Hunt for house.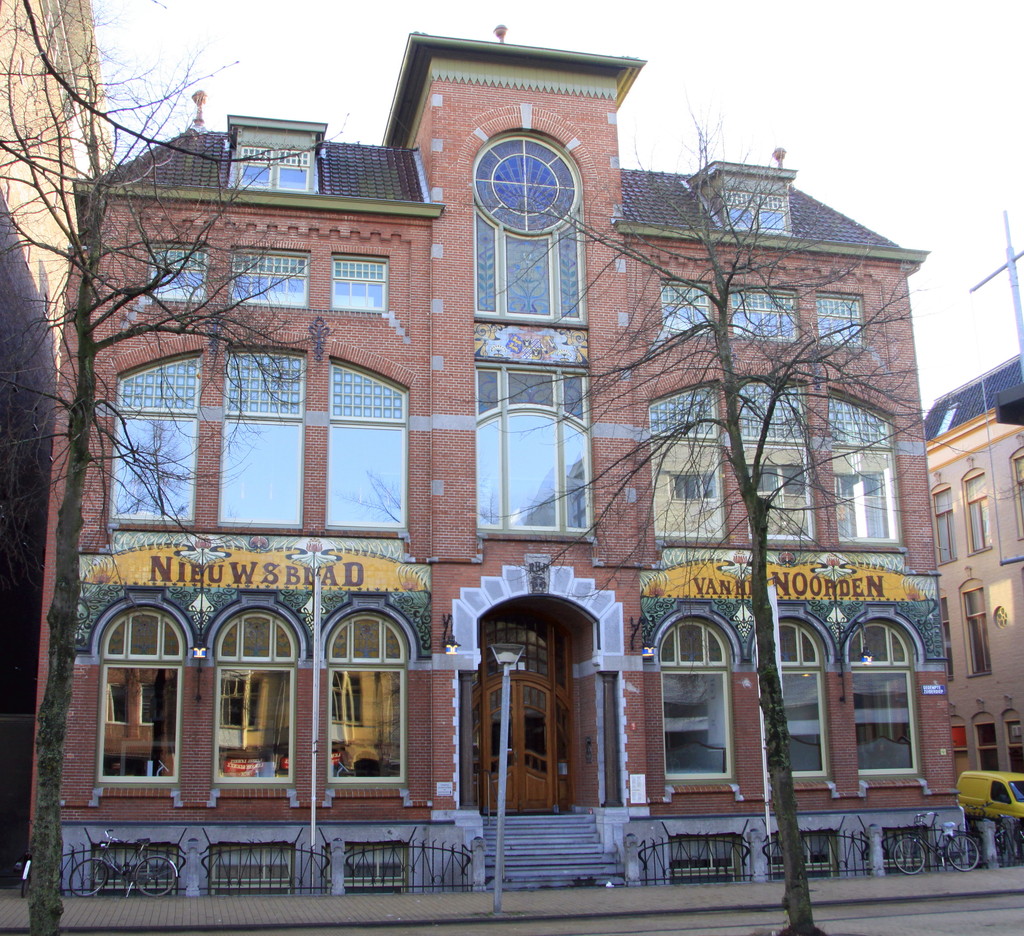
Hunted down at Rect(81, 45, 932, 892).
